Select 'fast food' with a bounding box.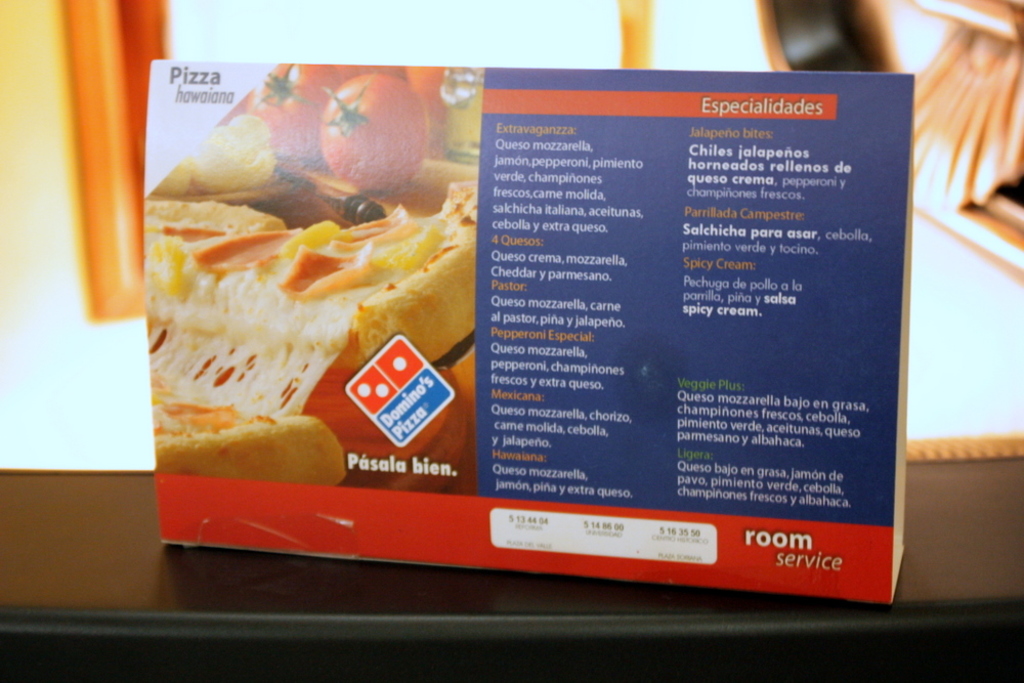
<region>144, 114, 480, 487</region>.
